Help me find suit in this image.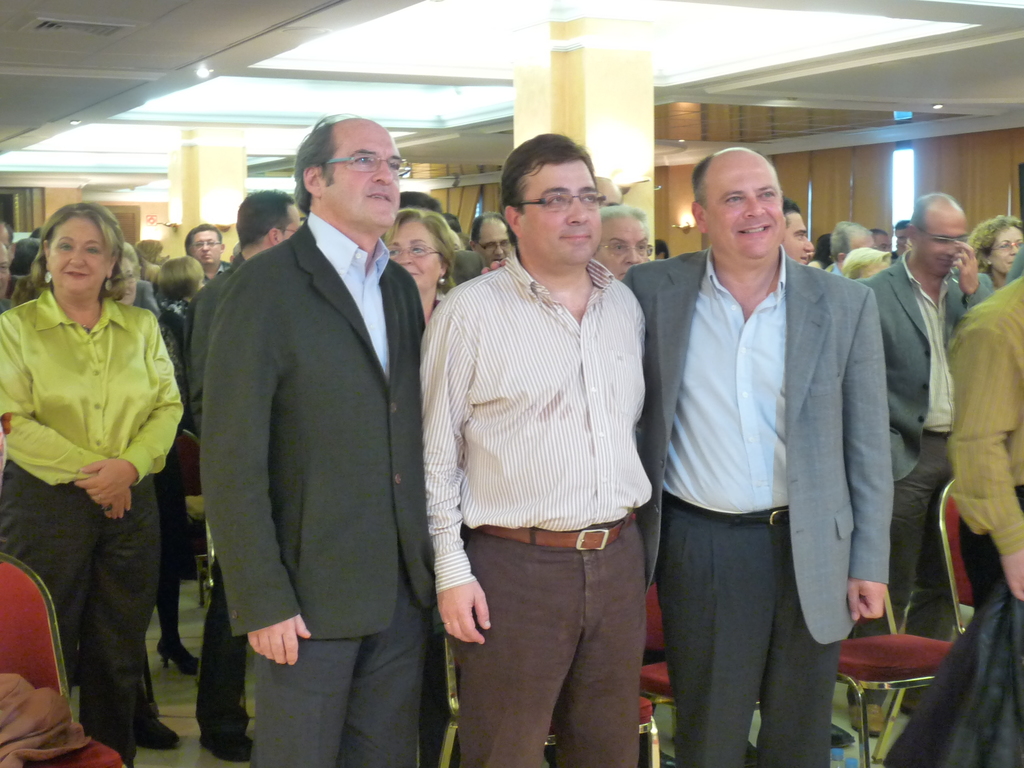
Found it: 840:246:996:484.
